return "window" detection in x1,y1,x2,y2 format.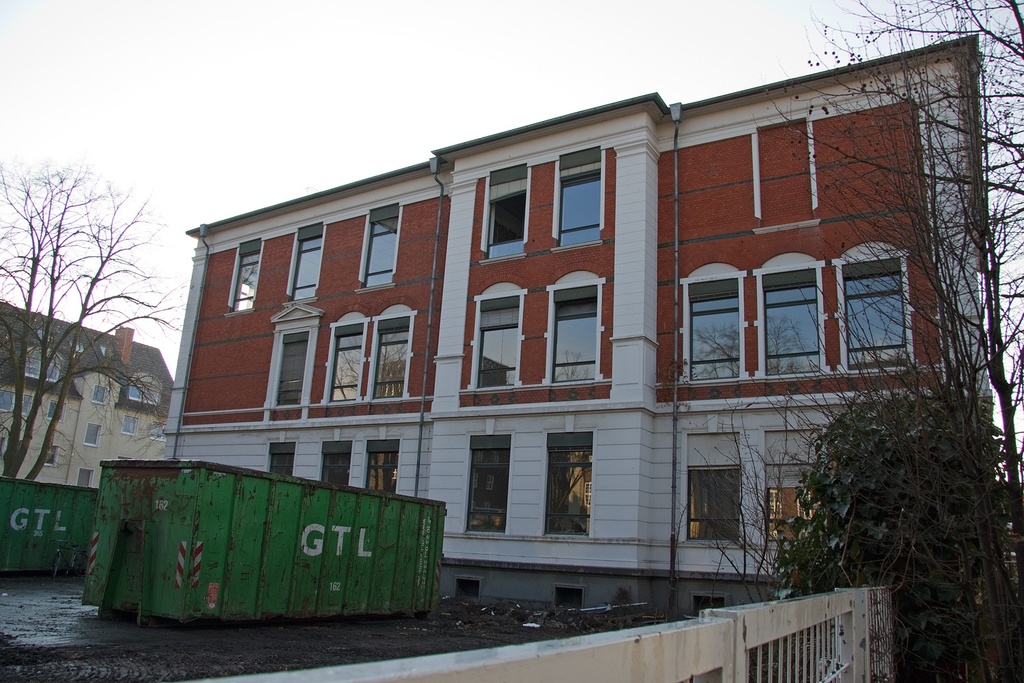
479,298,521,387.
